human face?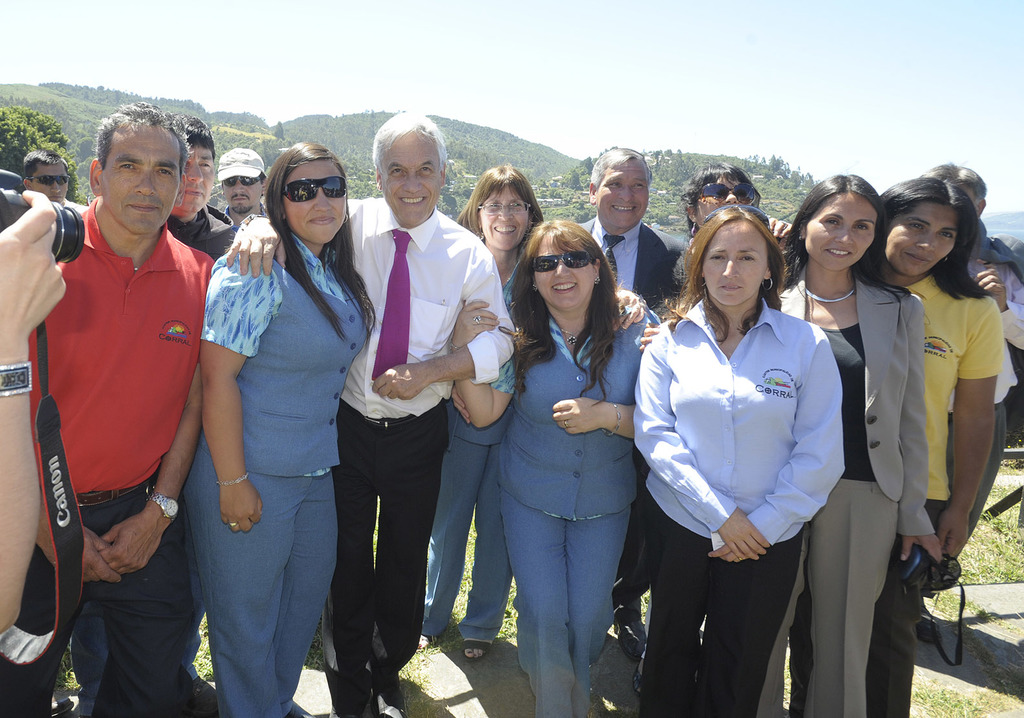
rect(803, 191, 877, 269)
